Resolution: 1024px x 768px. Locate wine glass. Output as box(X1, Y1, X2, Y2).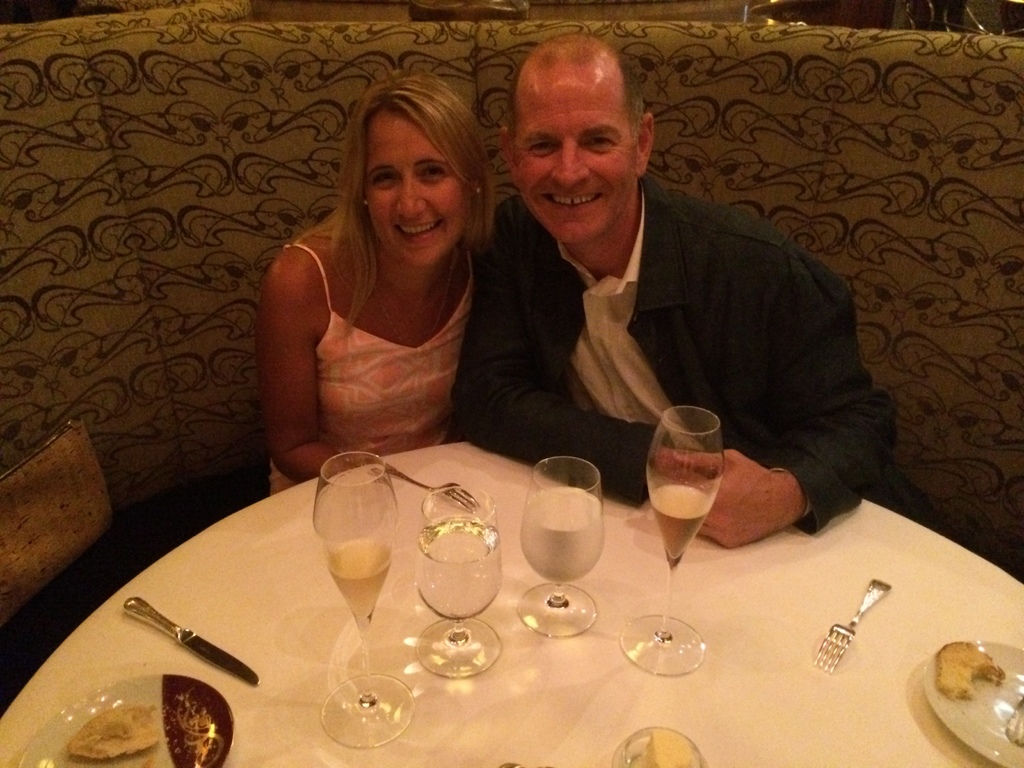
box(522, 452, 602, 637).
